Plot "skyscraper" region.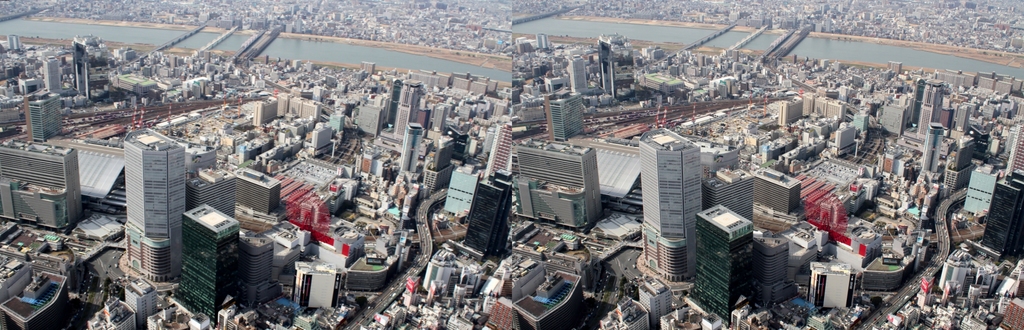
Plotted at <region>245, 231, 278, 311</region>.
